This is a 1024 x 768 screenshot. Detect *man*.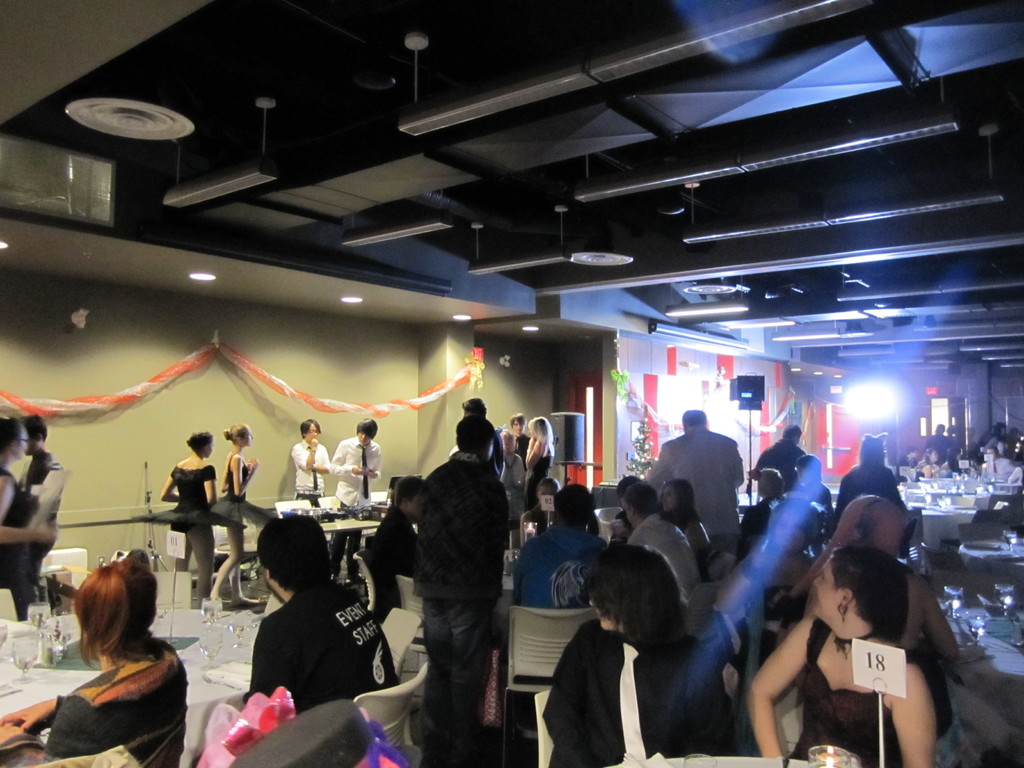
pyautogui.locateOnScreen(509, 482, 607, 607).
